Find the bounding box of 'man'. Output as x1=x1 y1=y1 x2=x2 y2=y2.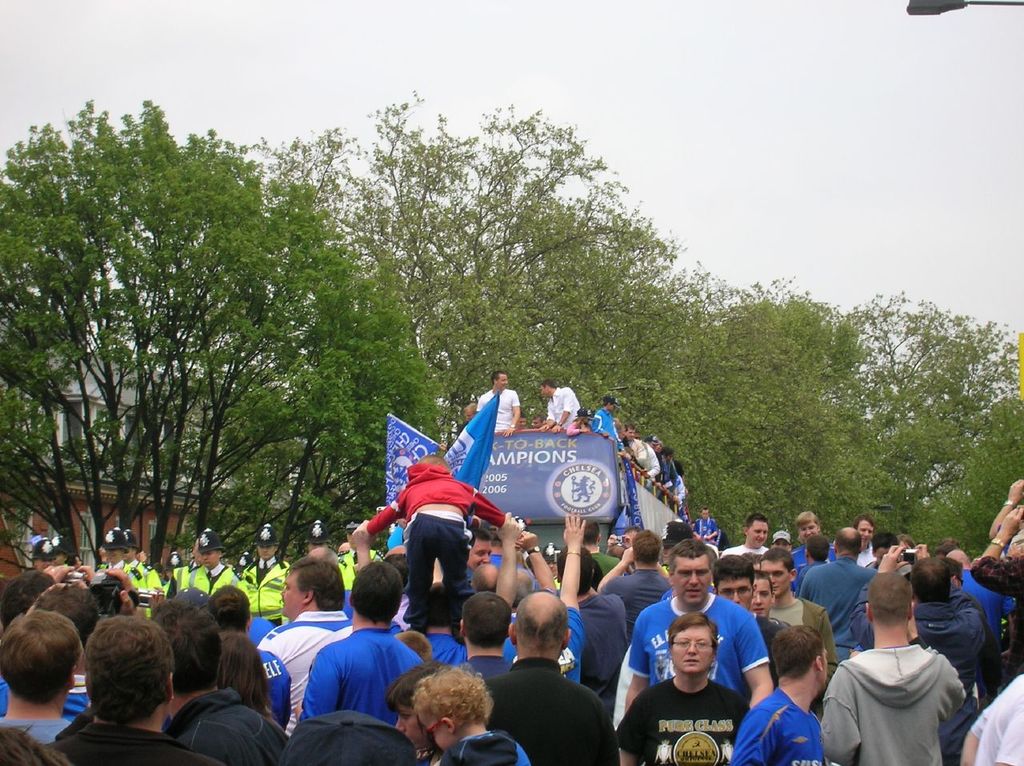
x1=259 y1=552 x2=354 y2=724.
